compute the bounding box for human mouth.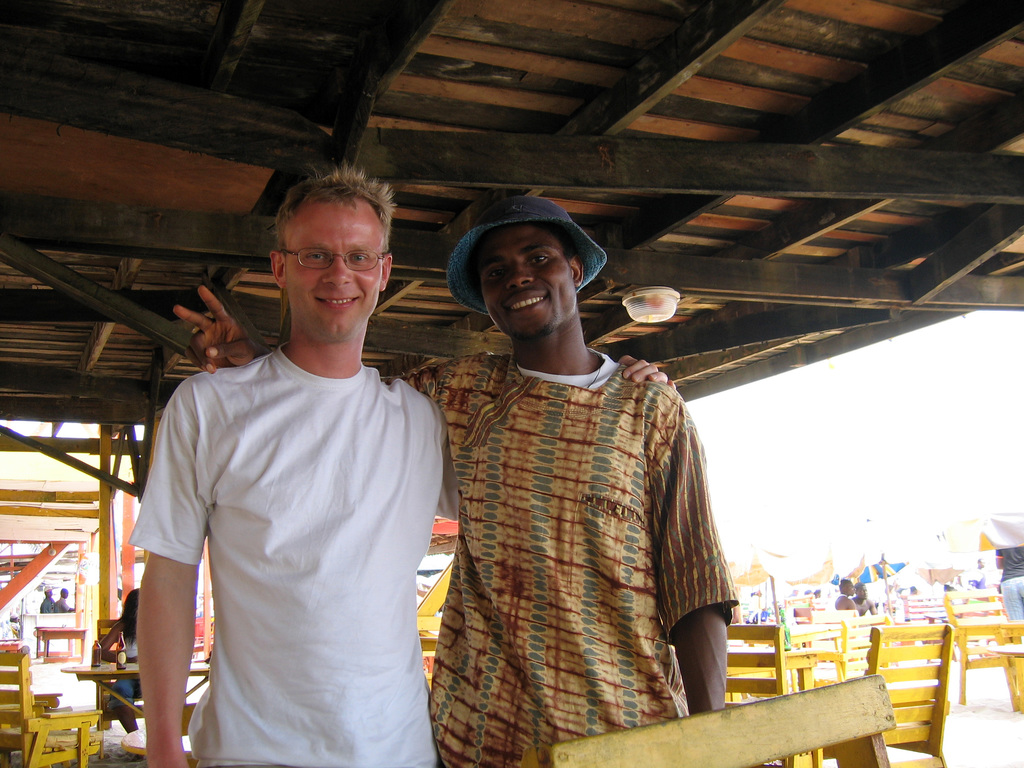
detection(317, 298, 360, 305).
